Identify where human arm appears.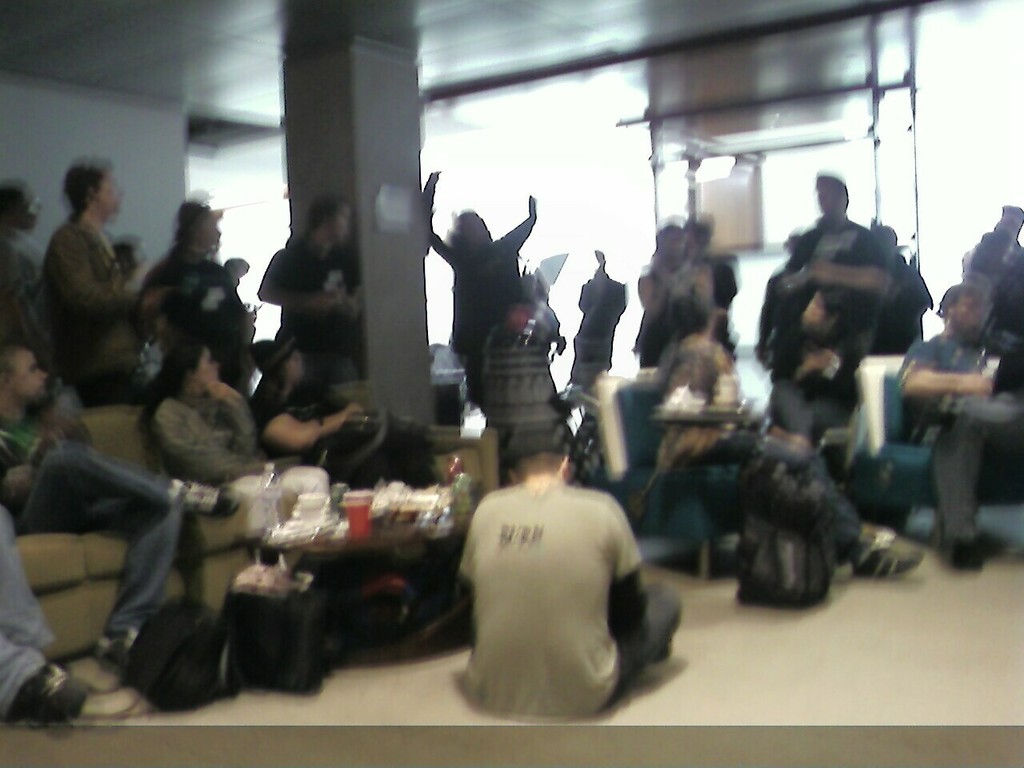
Appears at [x1=454, y1=488, x2=496, y2=598].
